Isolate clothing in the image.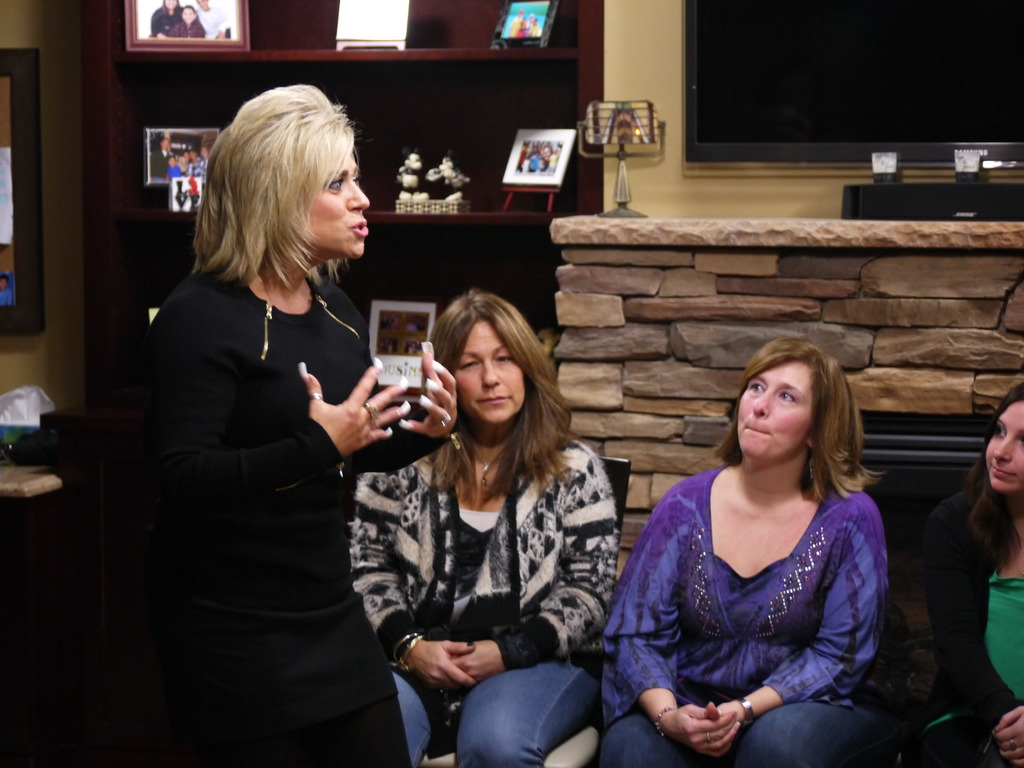
Isolated region: pyautogui.locateOnScreen(349, 438, 618, 767).
